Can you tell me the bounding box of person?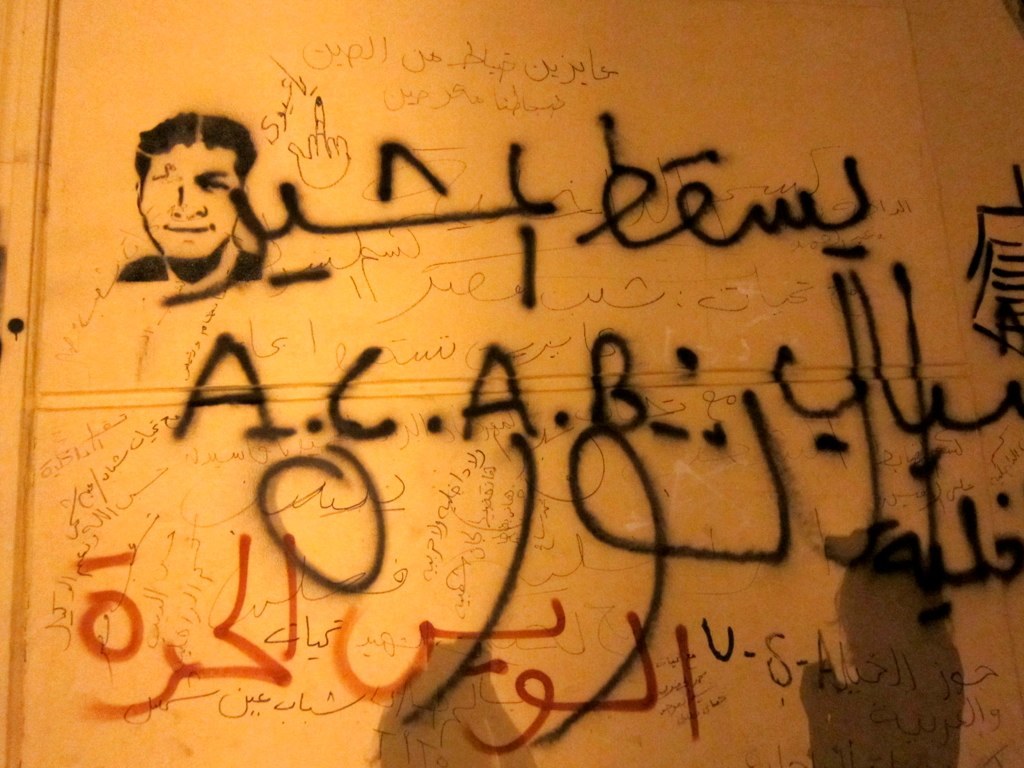
110,106,274,334.
